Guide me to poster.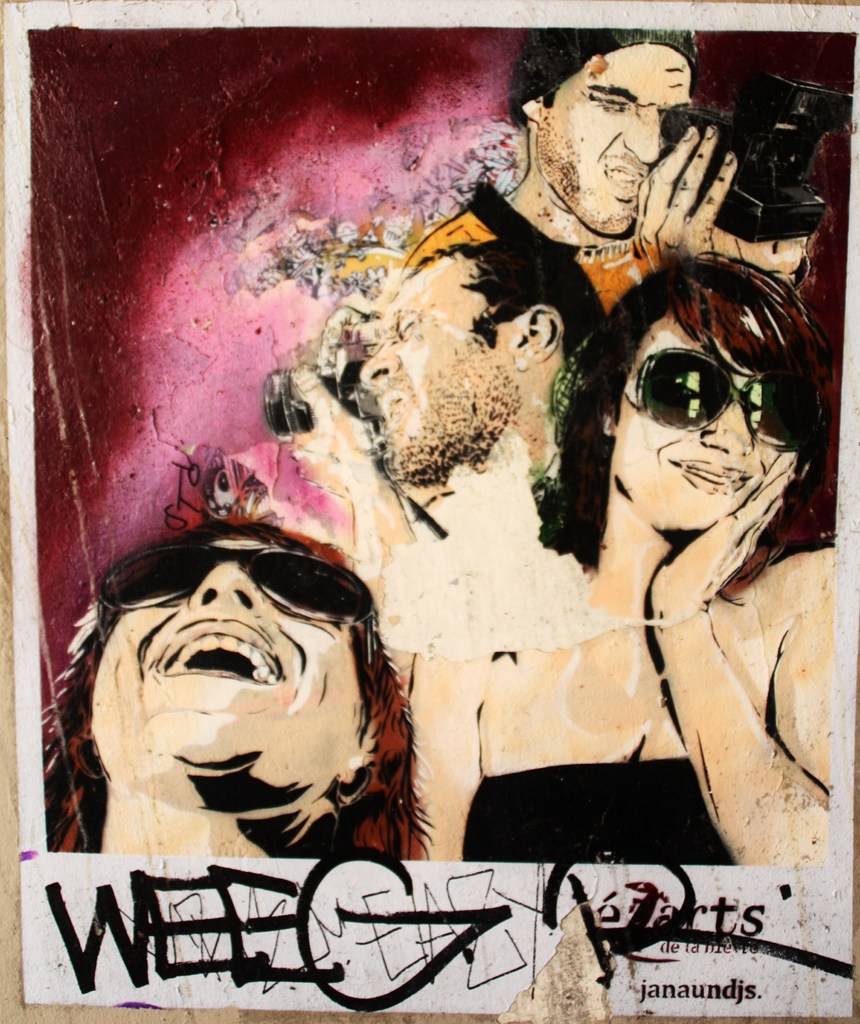
Guidance: 0:0:859:1023.
